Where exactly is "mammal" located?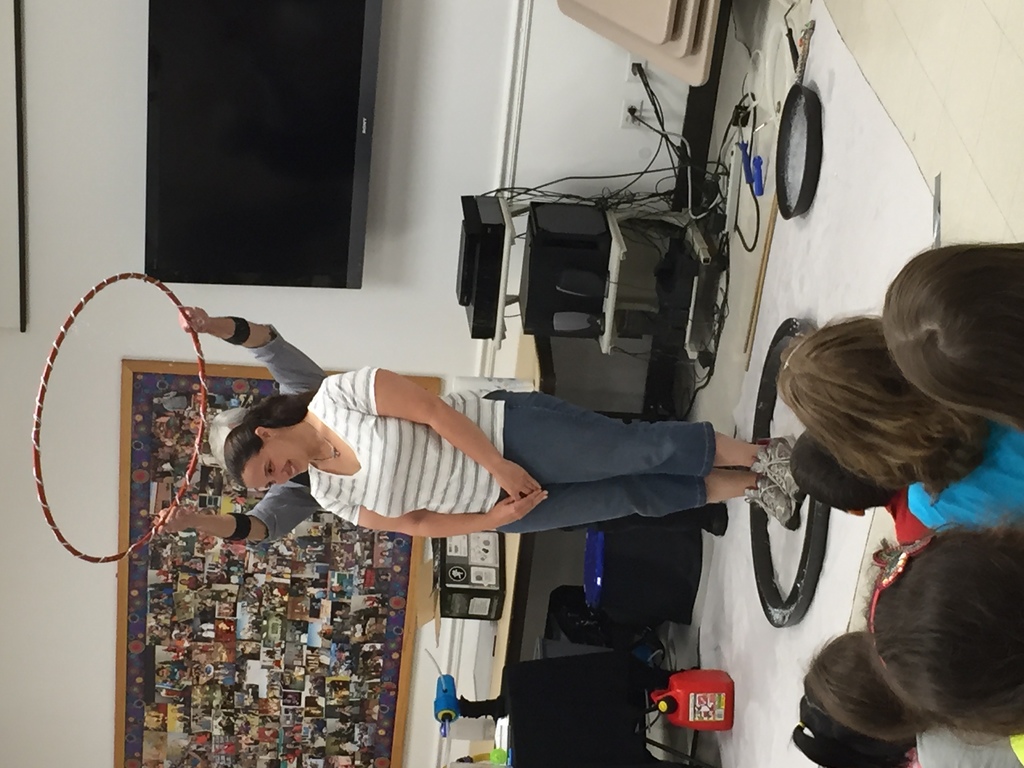
Its bounding box is 884:236:1023:431.
